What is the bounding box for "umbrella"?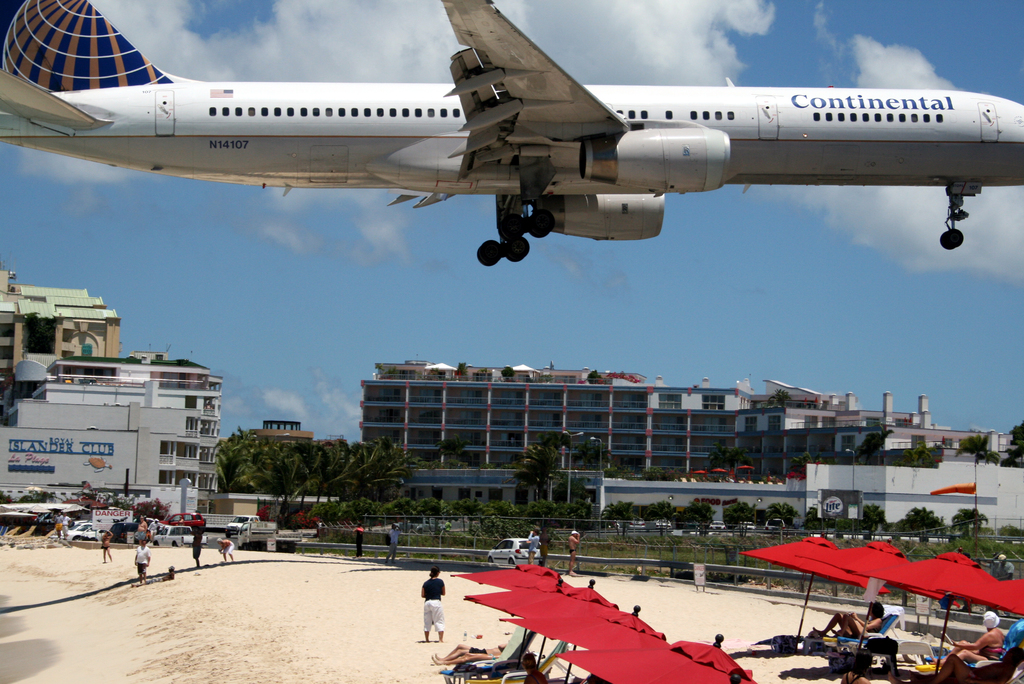
[799,536,959,663].
